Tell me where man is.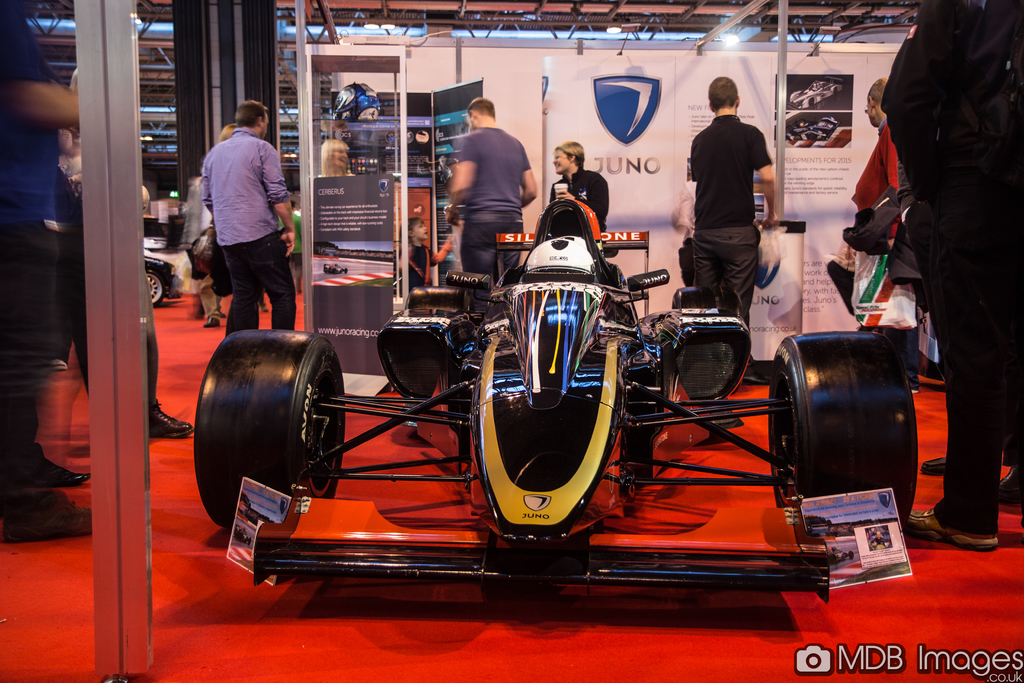
man is at 442 99 536 288.
